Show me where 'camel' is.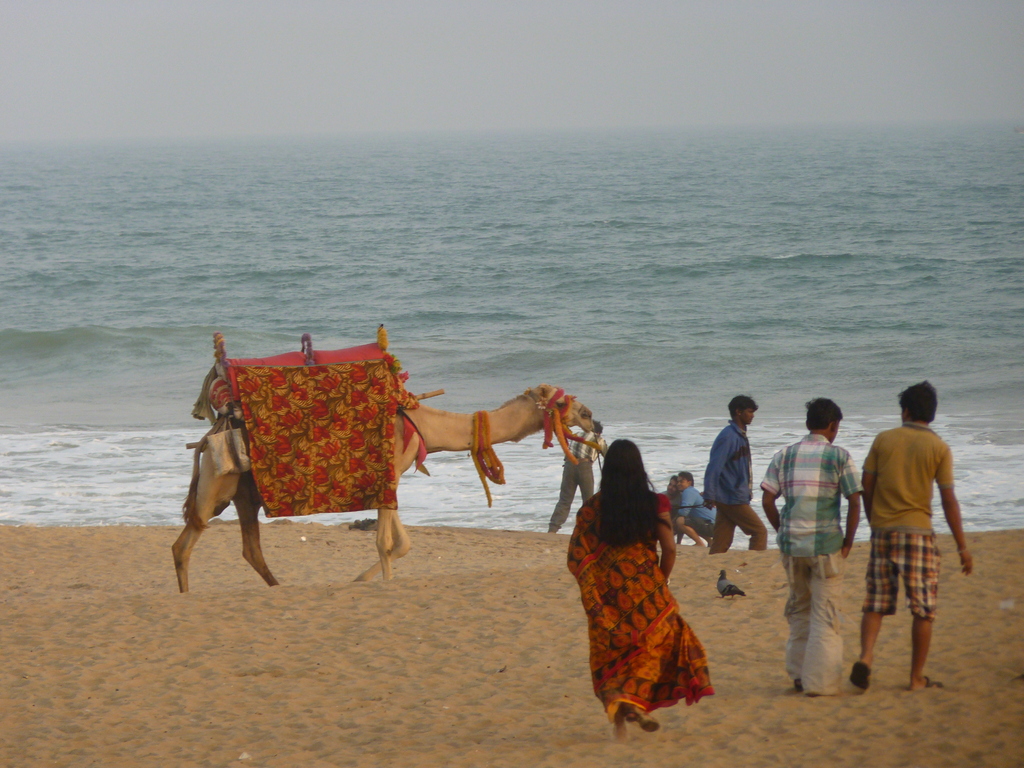
'camel' is at 170:384:607:596.
